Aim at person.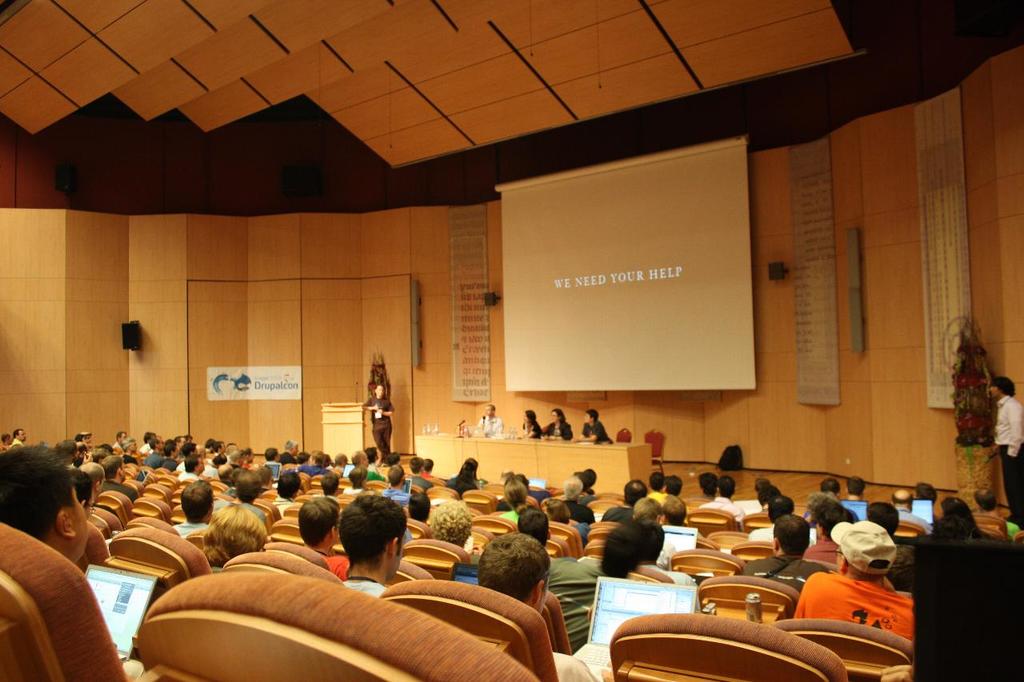
Aimed at 312,496,415,612.
